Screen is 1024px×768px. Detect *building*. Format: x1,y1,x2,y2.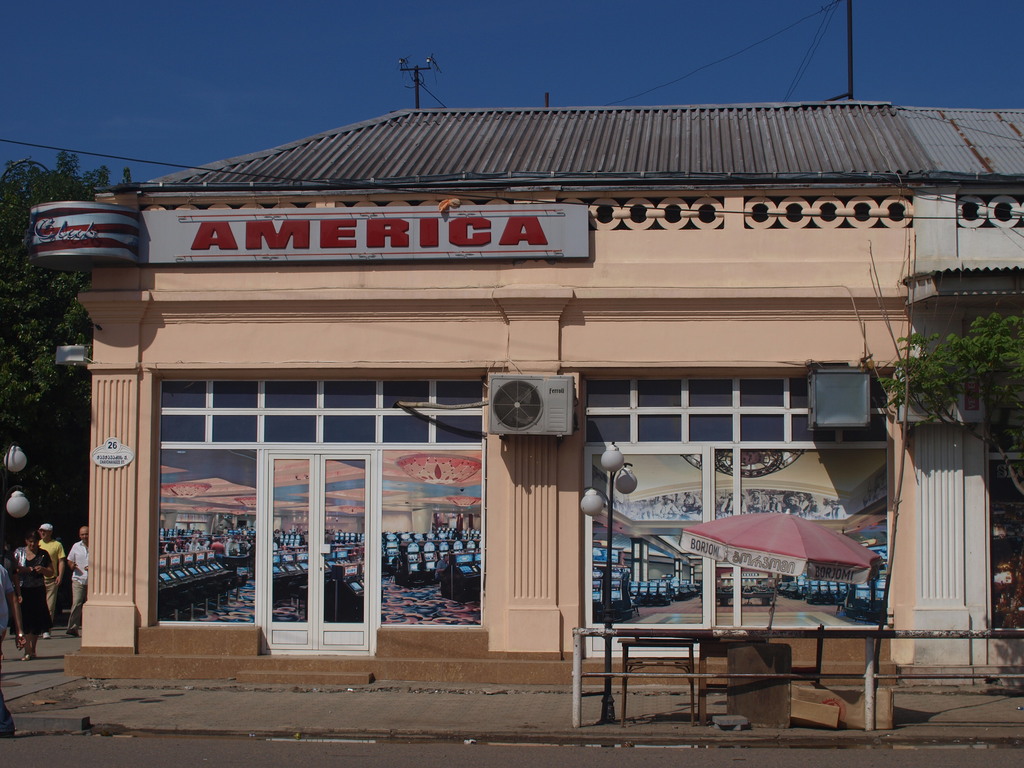
30,108,1023,683.
